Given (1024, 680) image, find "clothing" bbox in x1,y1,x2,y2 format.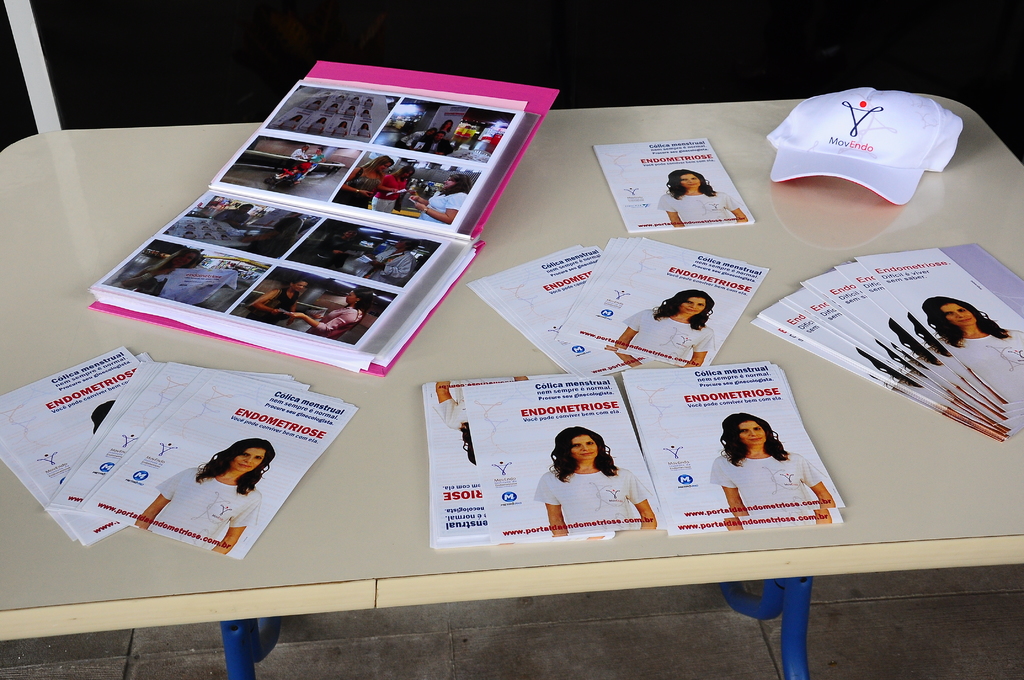
284,172,301,182.
